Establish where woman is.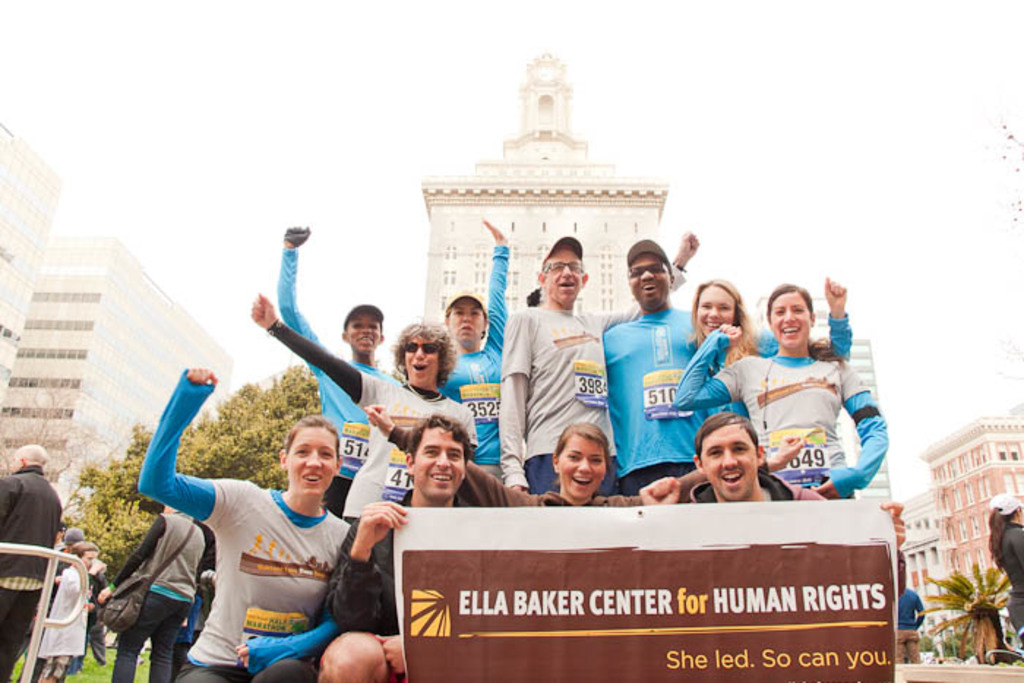
Established at select_region(671, 282, 892, 496).
